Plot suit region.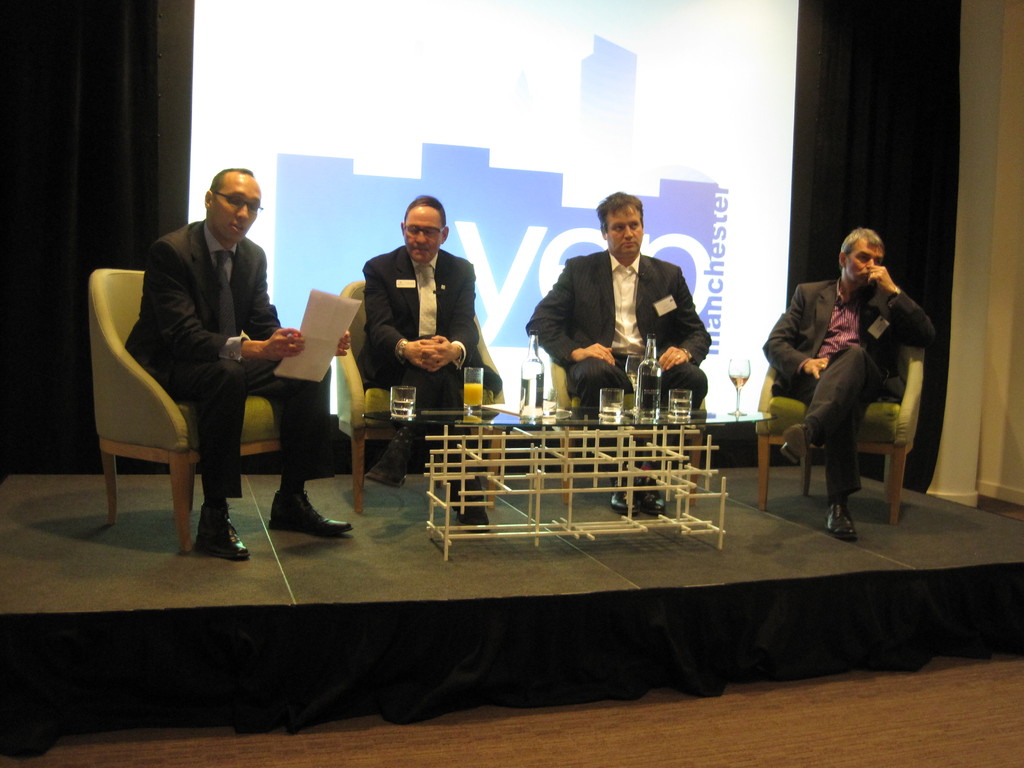
Plotted at crop(119, 195, 318, 536).
